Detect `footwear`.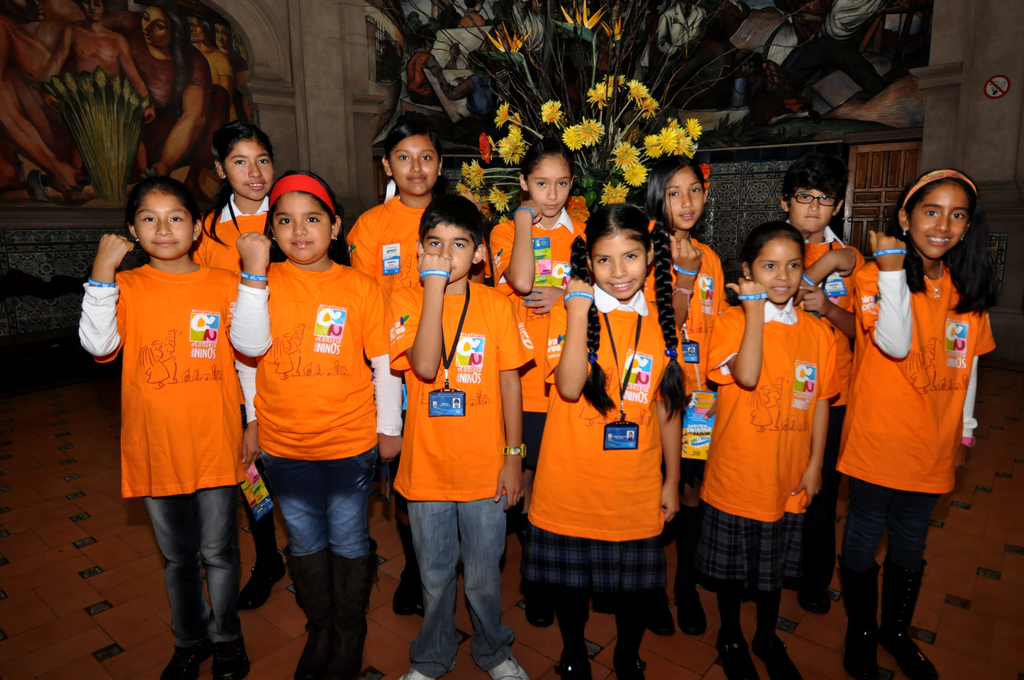
Detected at (399,661,457,679).
